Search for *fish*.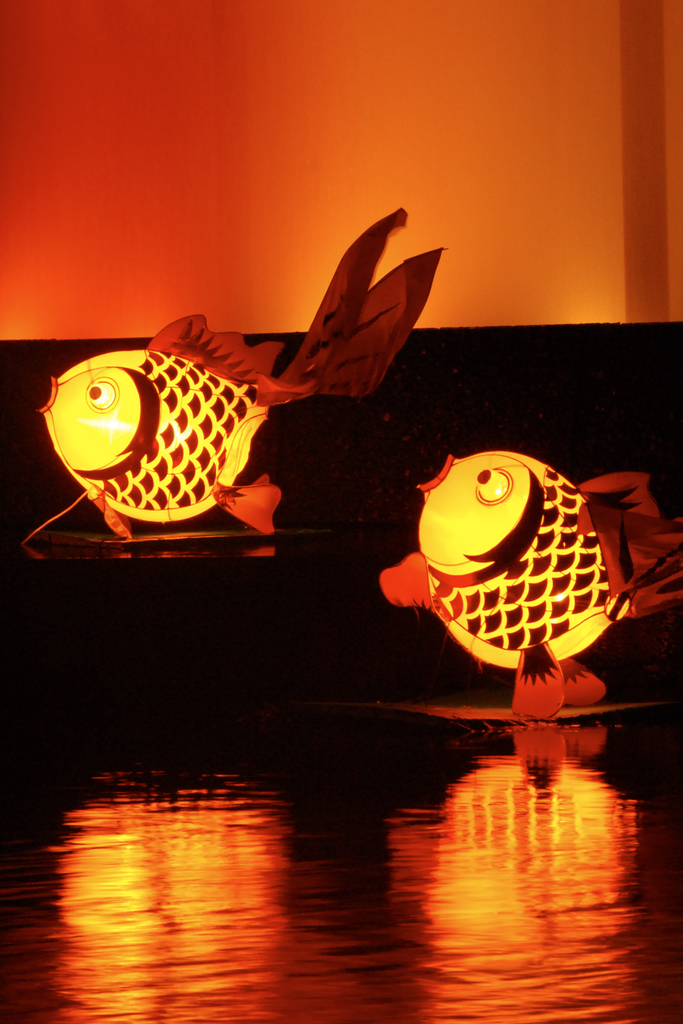
Found at 42/206/434/541.
